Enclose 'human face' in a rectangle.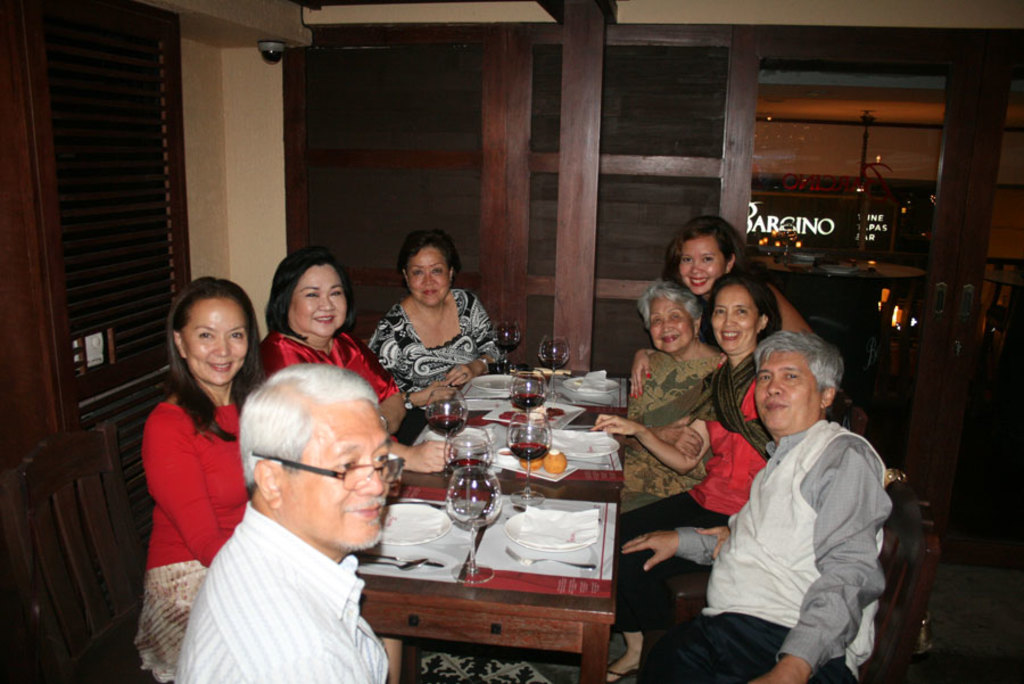
region(180, 295, 250, 382).
